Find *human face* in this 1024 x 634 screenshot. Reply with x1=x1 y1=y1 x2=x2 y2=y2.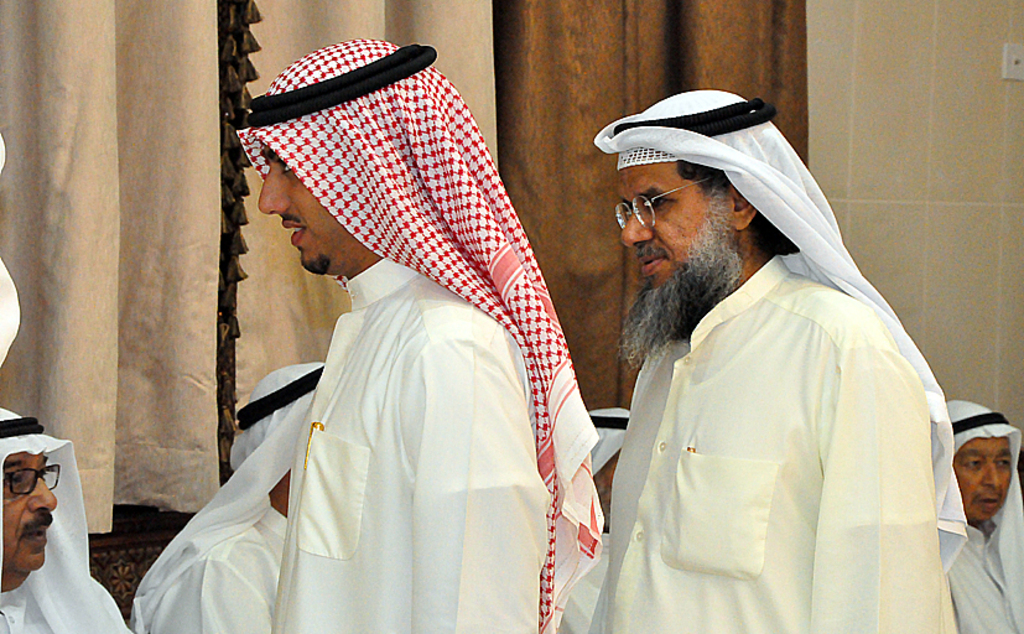
x1=950 y1=436 x2=1018 y2=526.
